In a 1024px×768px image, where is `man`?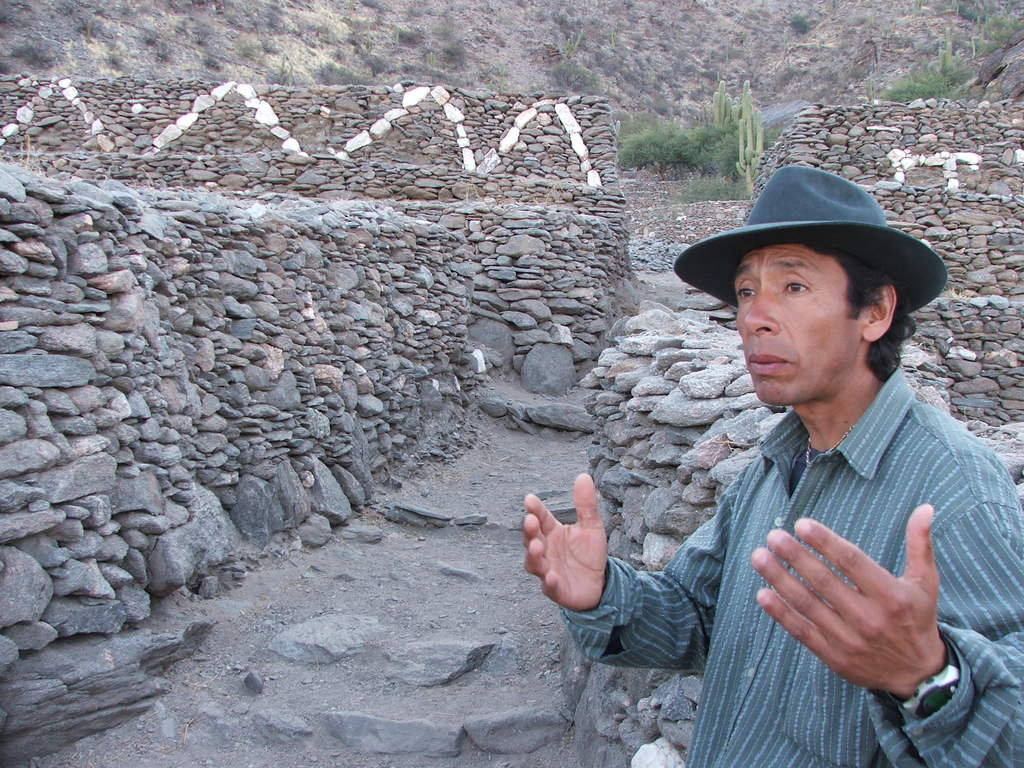
(left=520, top=164, right=1023, bottom=767).
